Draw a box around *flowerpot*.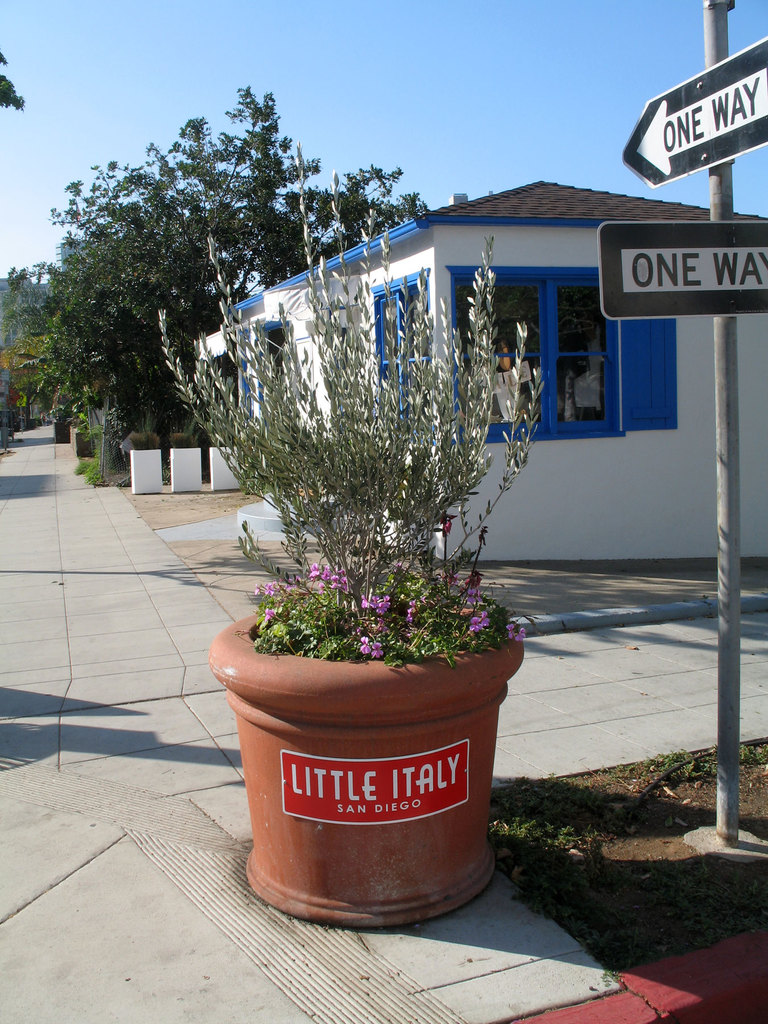
(230,547,545,929).
